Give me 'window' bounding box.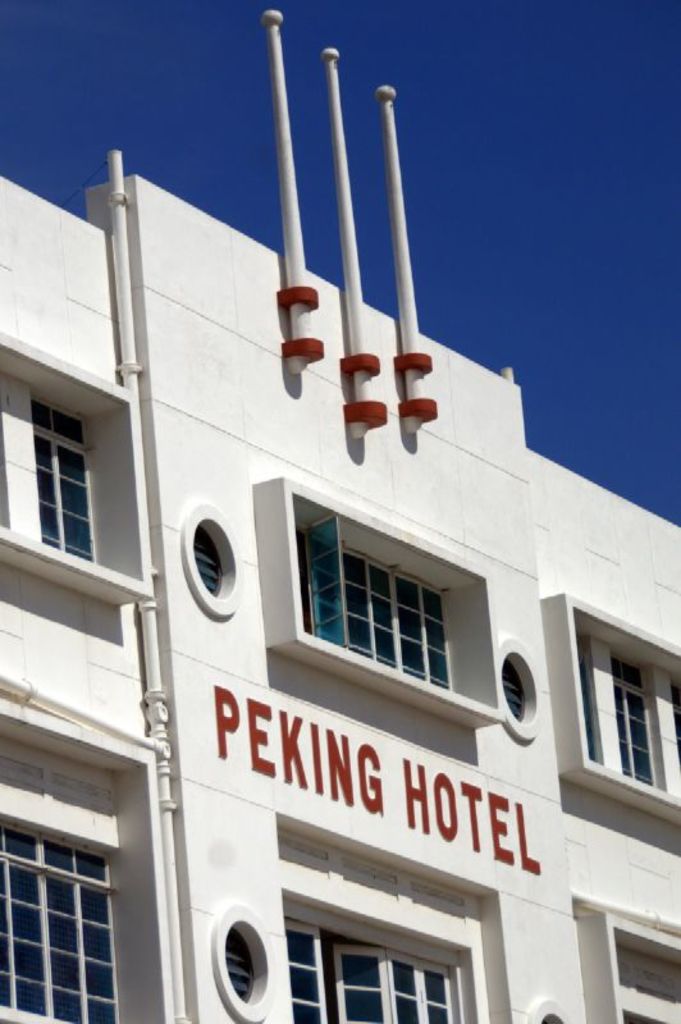
x1=0 y1=696 x2=184 y2=1023.
